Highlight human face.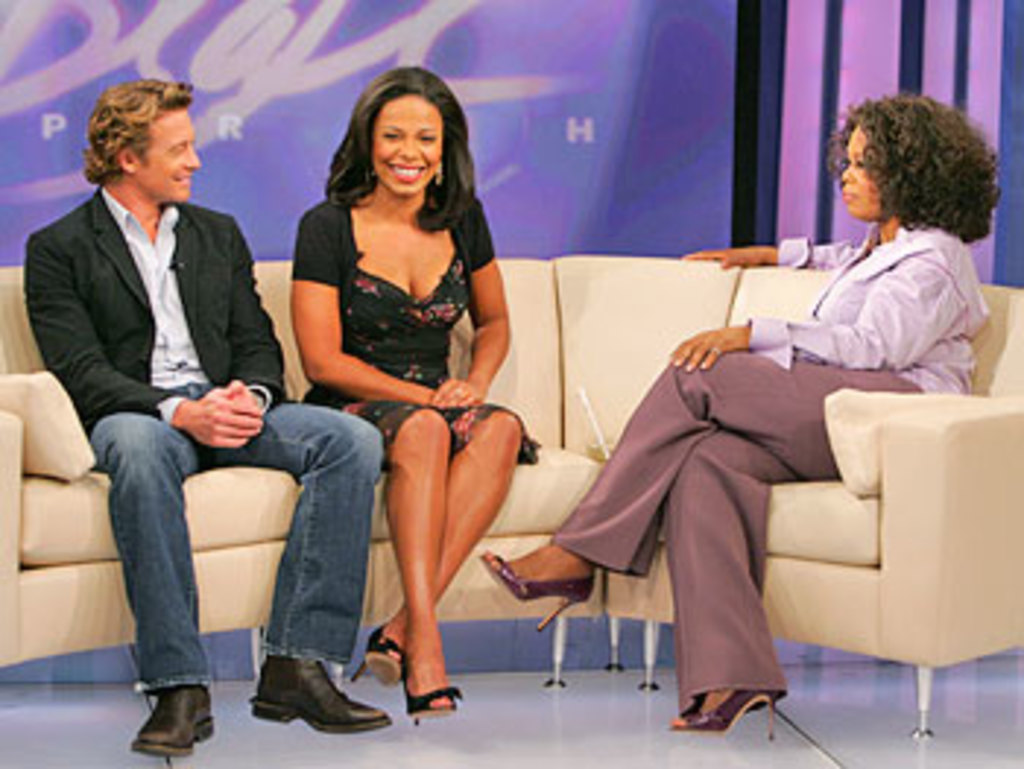
Highlighted region: pyautogui.locateOnScreen(143, 108, 202, 211).
